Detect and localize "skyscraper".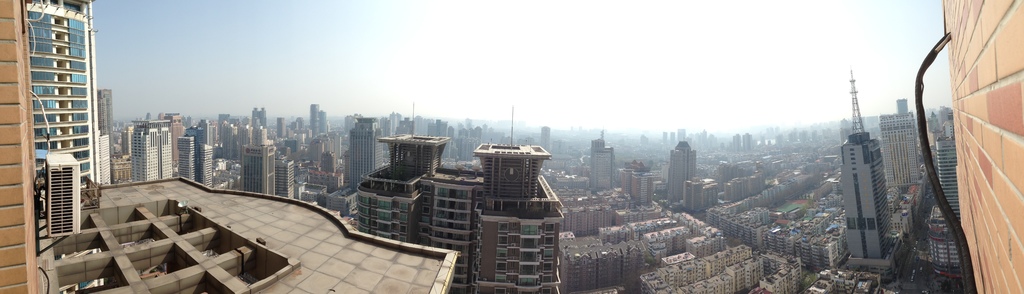
Localized at [left=877, top=110, right=922, bottom=184].
